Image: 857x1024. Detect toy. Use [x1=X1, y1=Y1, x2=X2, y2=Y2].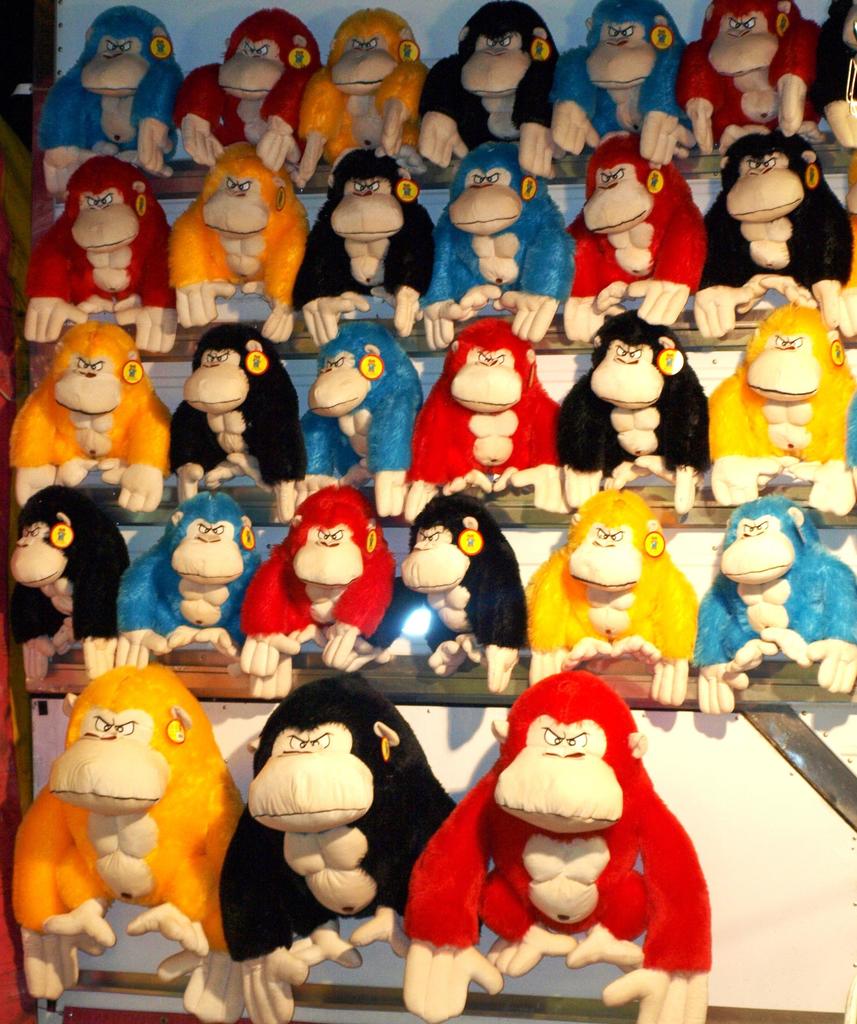
[x1=558, y1=307, x2=714, y2=512].
